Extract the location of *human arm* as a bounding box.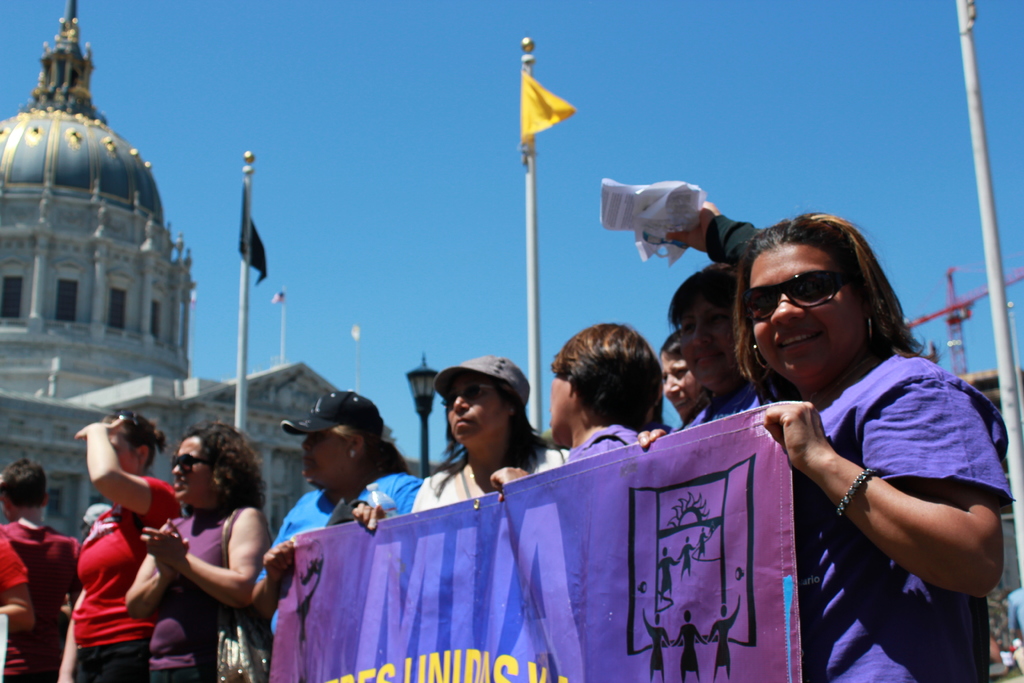
{"left": 123, "top": 520, "right": 200, "bottom": 614}.
